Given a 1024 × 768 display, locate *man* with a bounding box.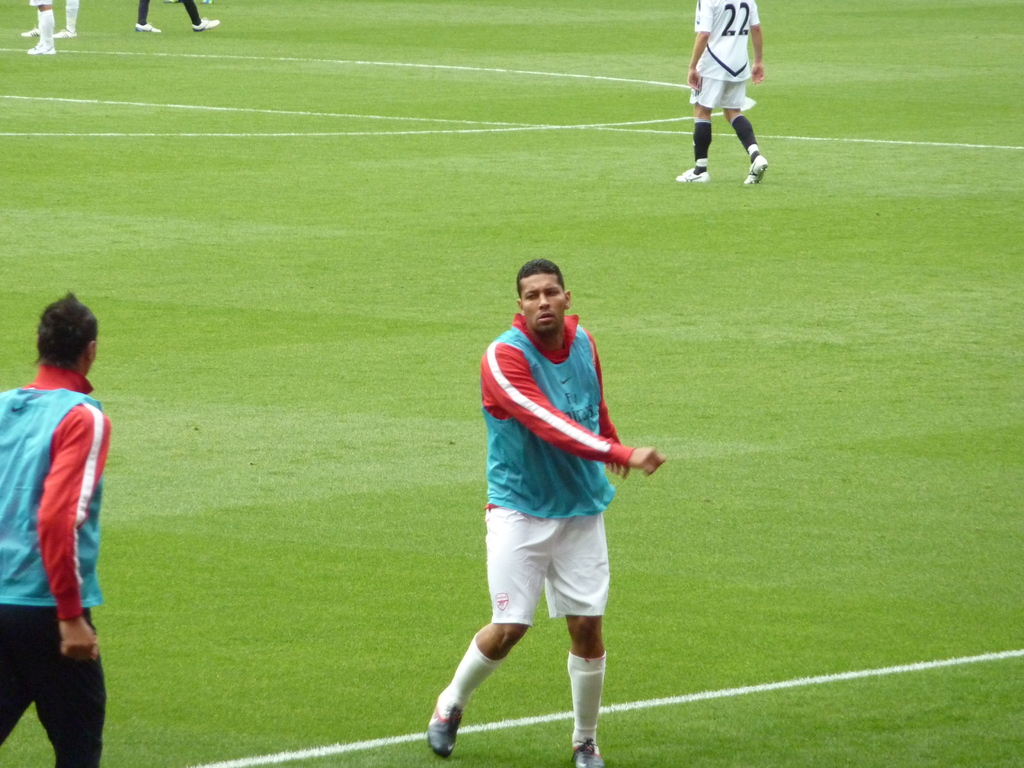
Located: box=[442, 236, 662, 752].
